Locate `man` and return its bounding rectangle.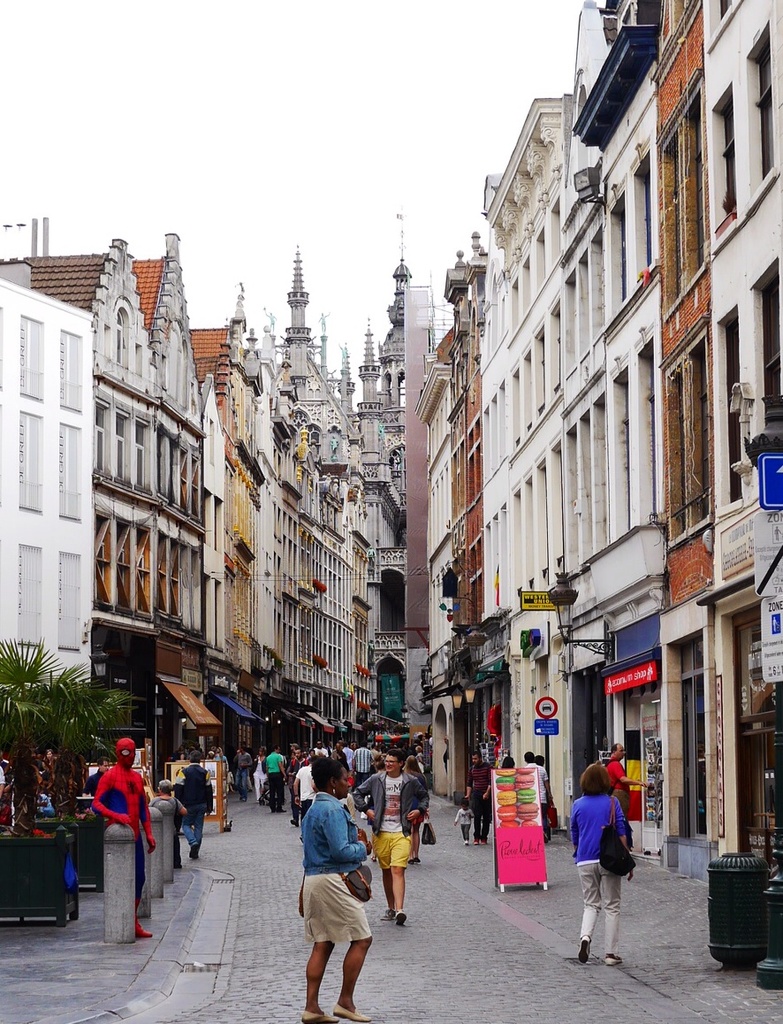
bbox=[604, 742, 654, 835].
